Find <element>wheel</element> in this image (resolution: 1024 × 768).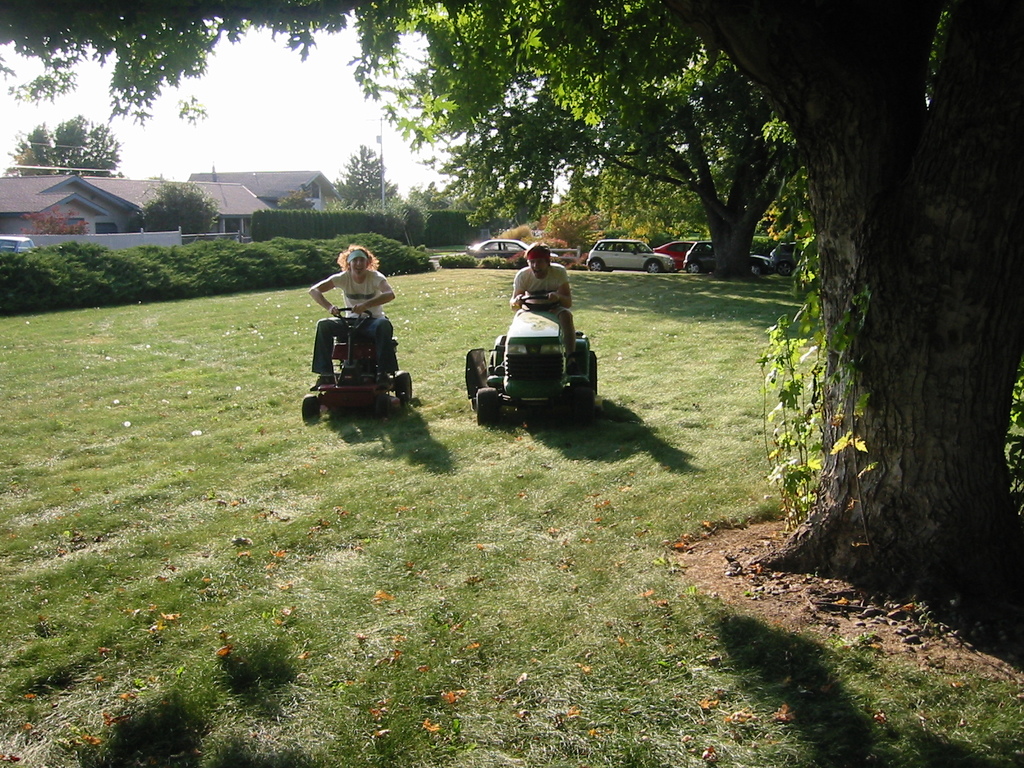
bbox=(303, 393, 320, 423).
